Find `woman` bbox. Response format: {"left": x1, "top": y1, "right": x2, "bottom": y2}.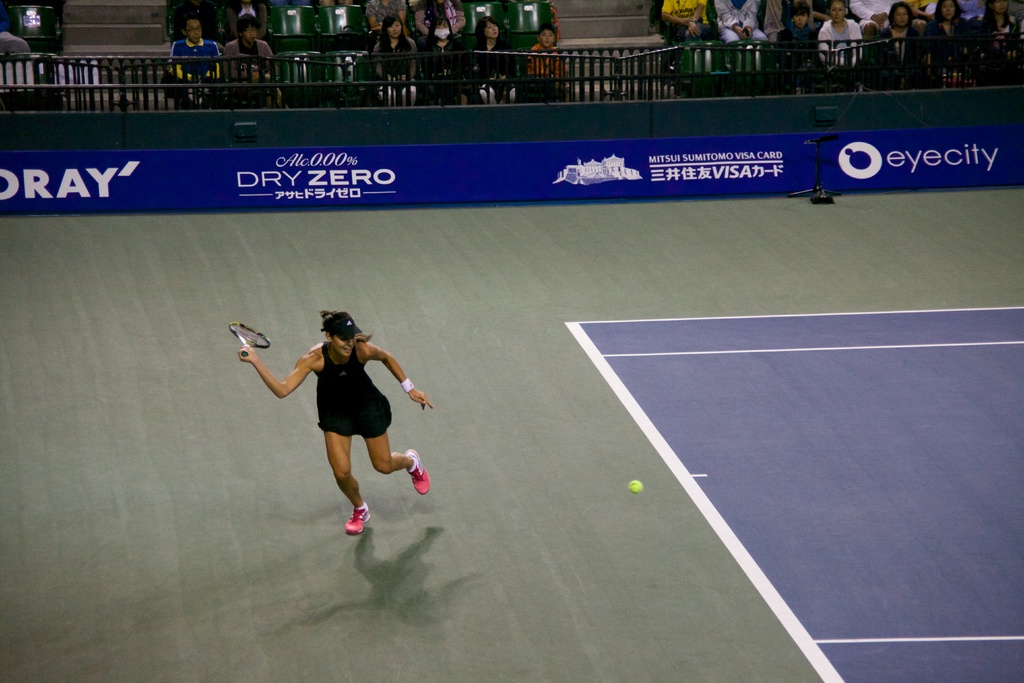
{"left": 411, "top": 0, "right": 467, "bottom": 37}.
